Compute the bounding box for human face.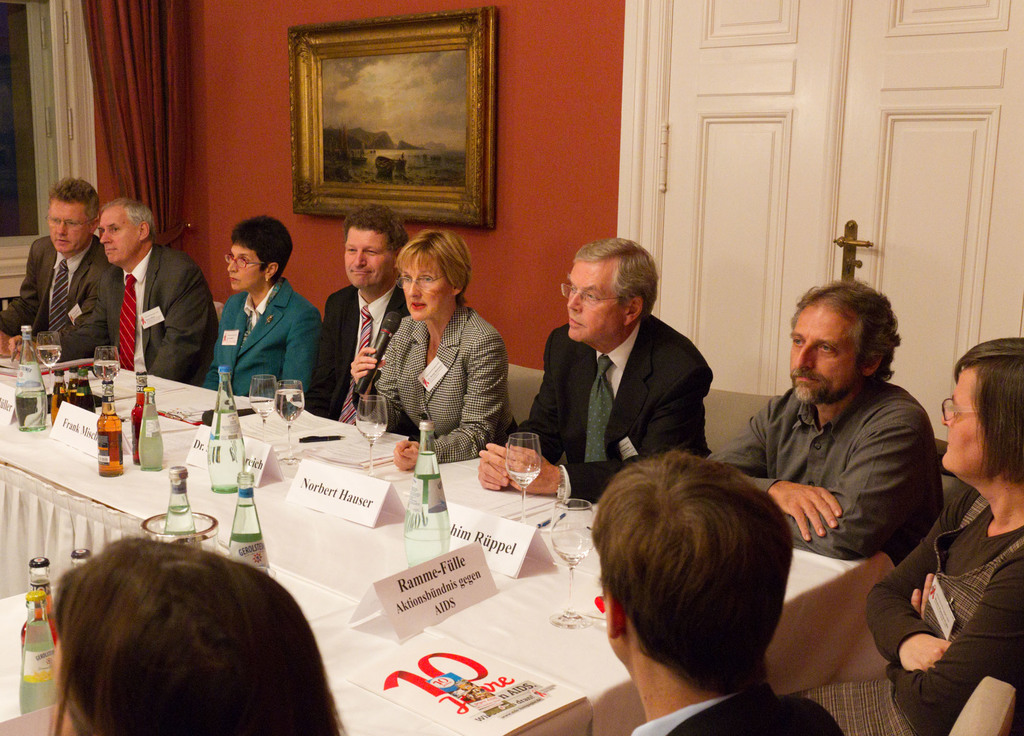
box=[943, 366, 986, 475].
